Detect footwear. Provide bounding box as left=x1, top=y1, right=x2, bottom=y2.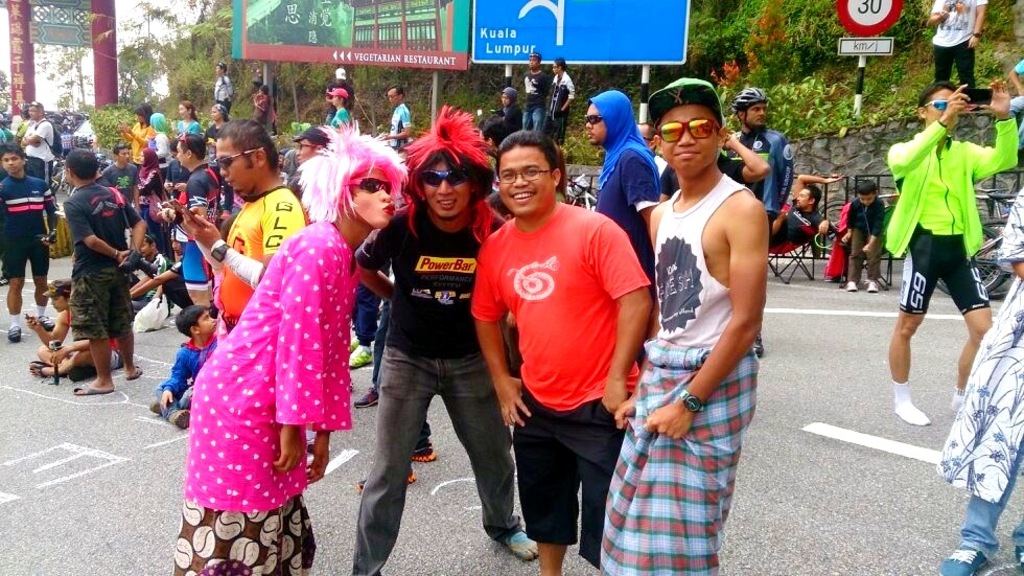
left=6, top=321, right=23, bottom=344.
